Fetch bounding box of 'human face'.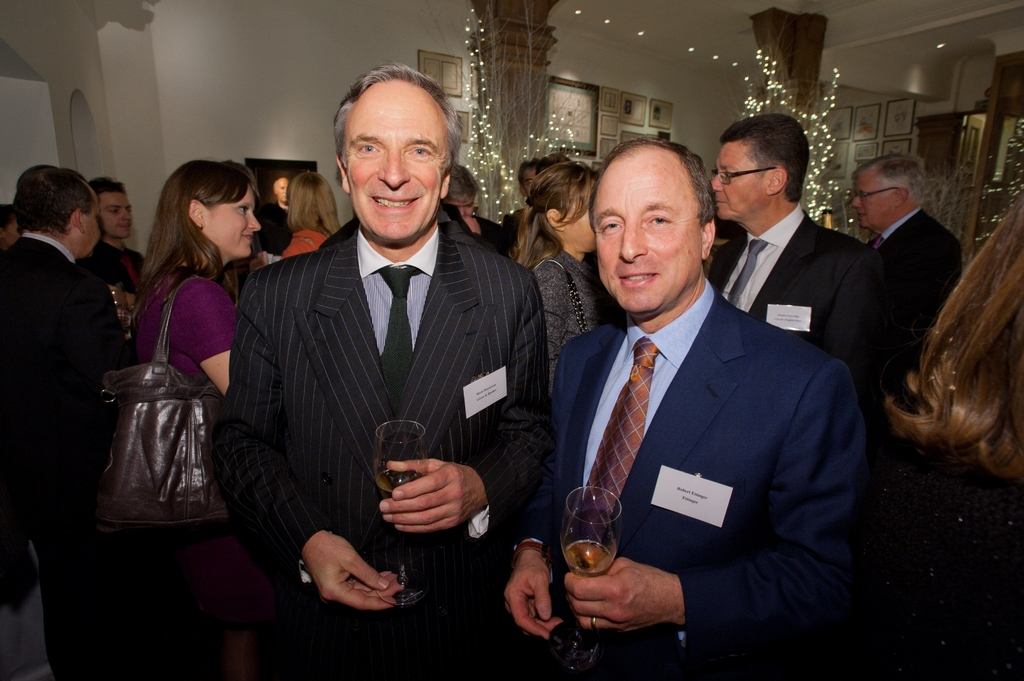
Bbox: <region>339, 84, 446, 248</region>.
